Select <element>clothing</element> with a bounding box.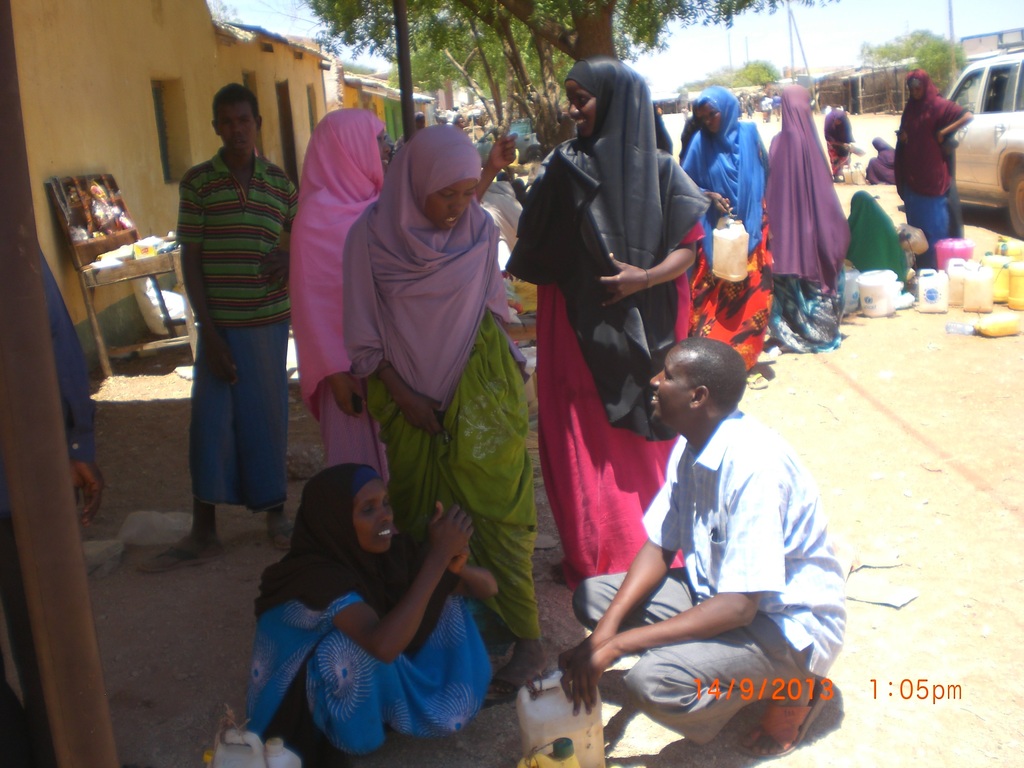
(765,84,850,356).
